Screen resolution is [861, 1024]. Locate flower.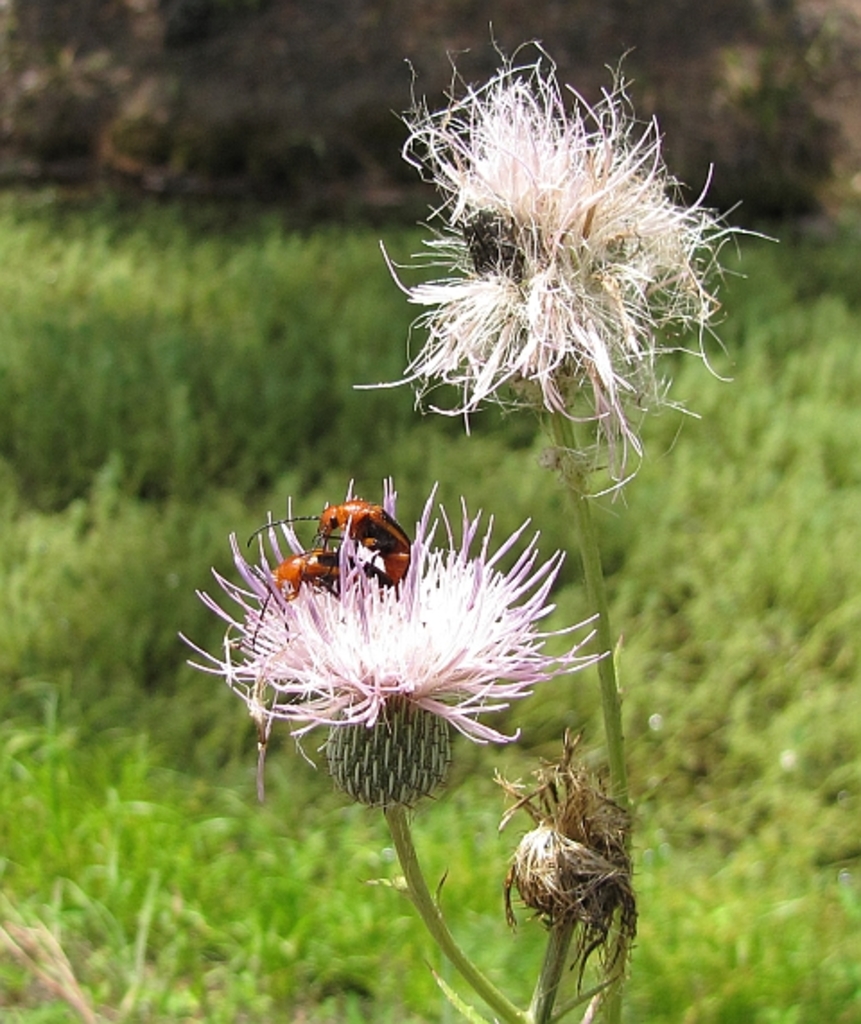
bbox=[176, 475, 617, 814].
